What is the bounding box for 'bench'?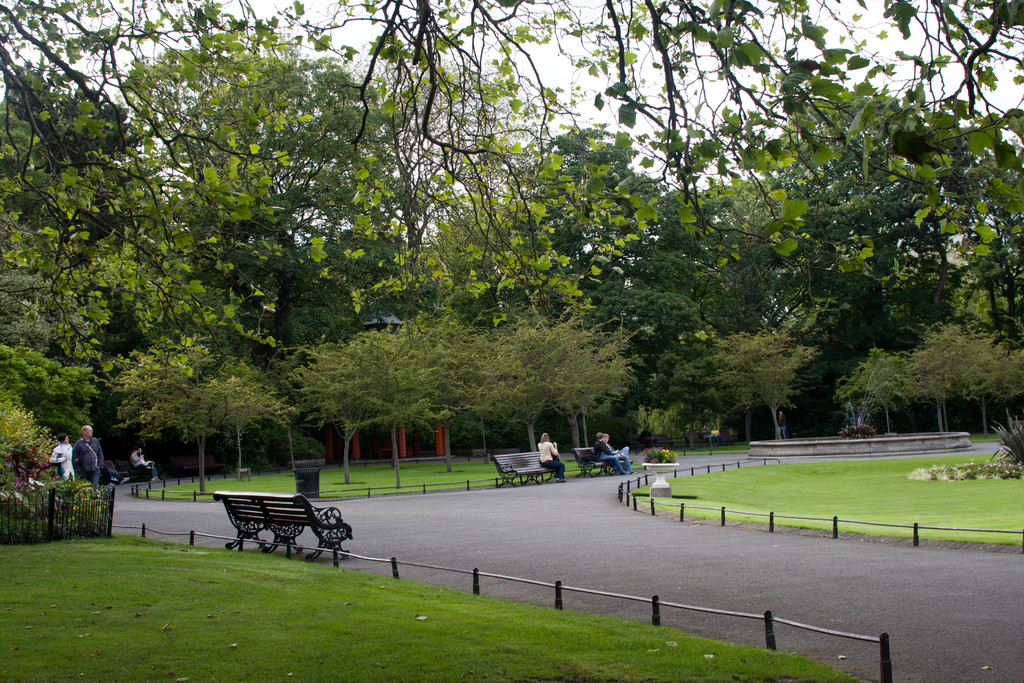
(x1=211, y1=489, x2=353, y2=565).
